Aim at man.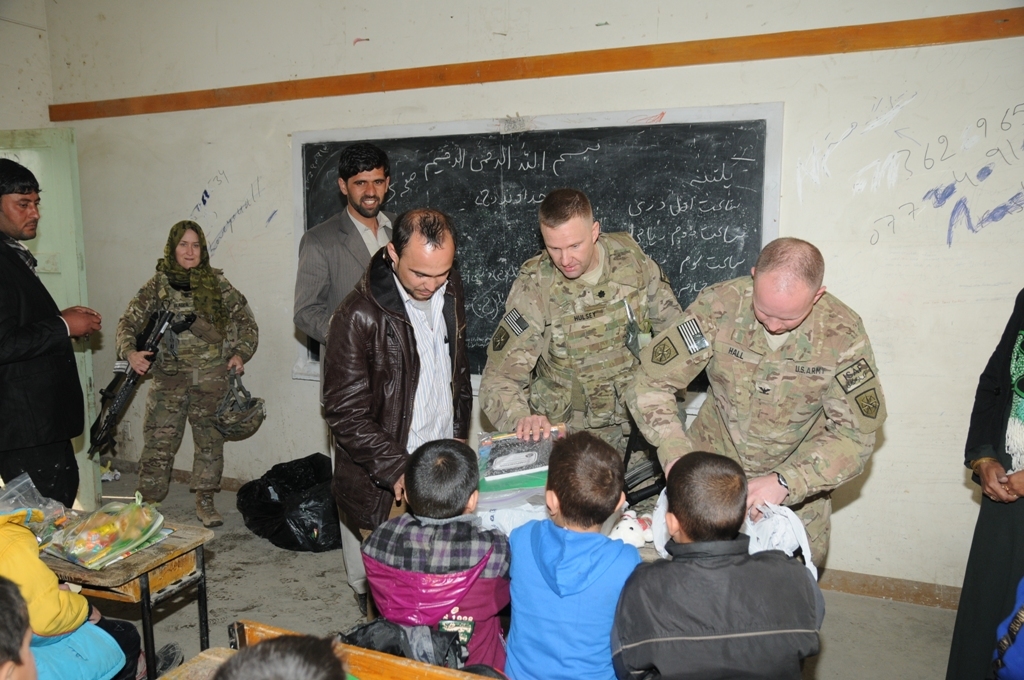
Aimed at select_region(481, 185, 696, 520).
